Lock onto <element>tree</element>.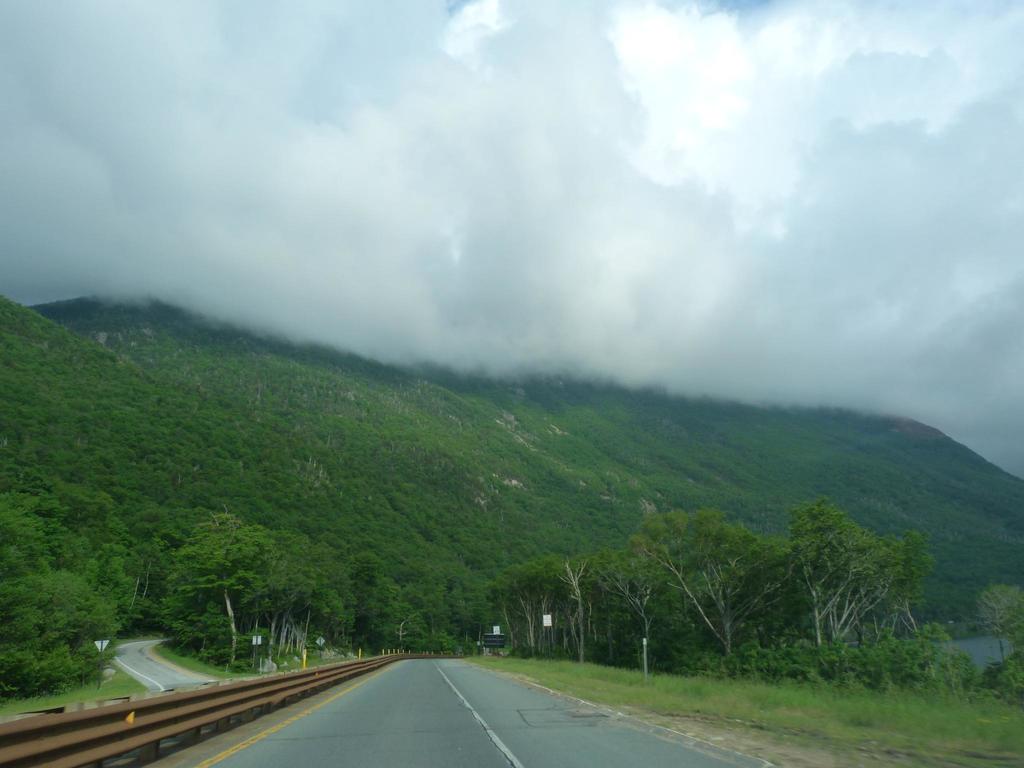
Locked: {"left": 836, "top": 584, "right": 1023, "bottom": 701}.
